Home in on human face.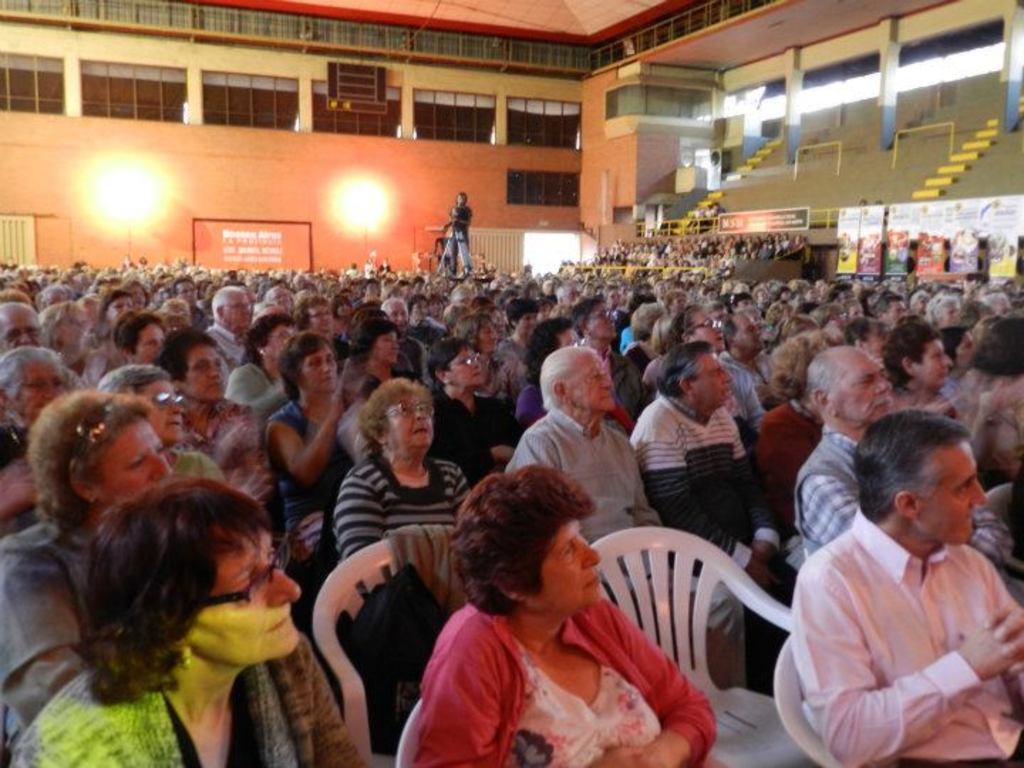
Homed in at (0, 310, 38, 346).
